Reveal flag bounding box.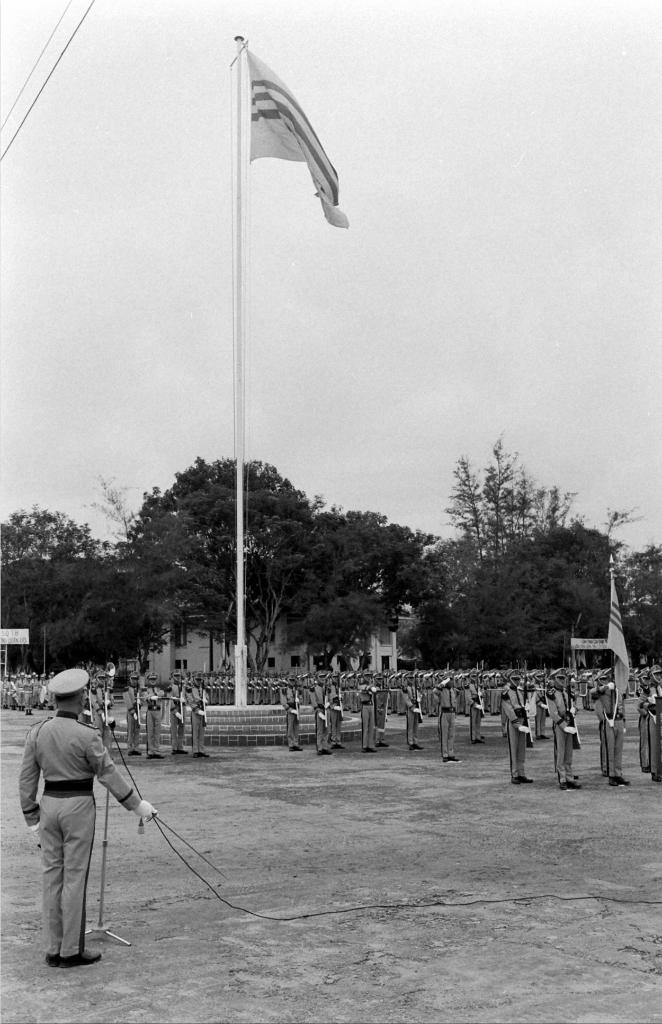
Revealed: (left=415, top=694, right=431, bottom=732).
